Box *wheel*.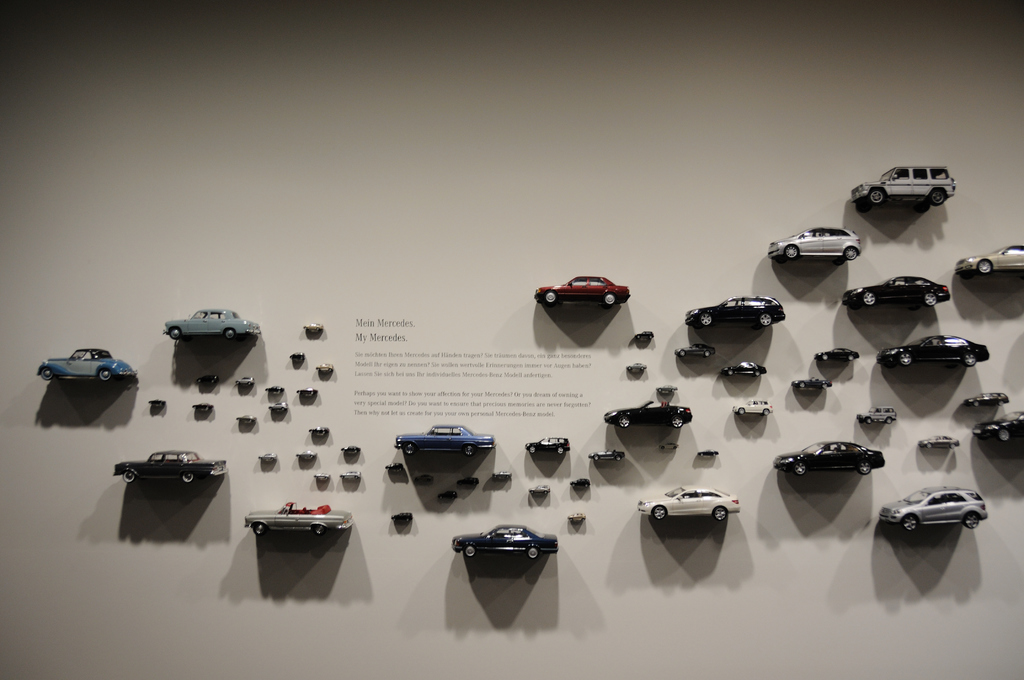
rect(728, 369, 733, 376).
